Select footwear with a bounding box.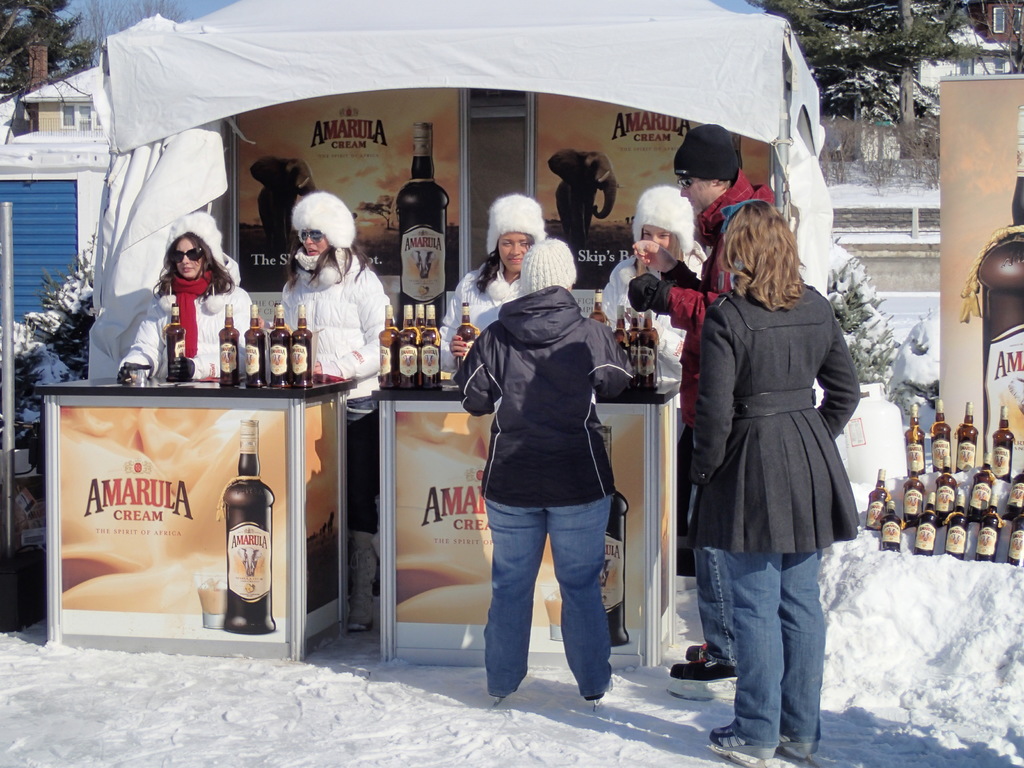
[left=348, top=529, right=379, bottom=633].
